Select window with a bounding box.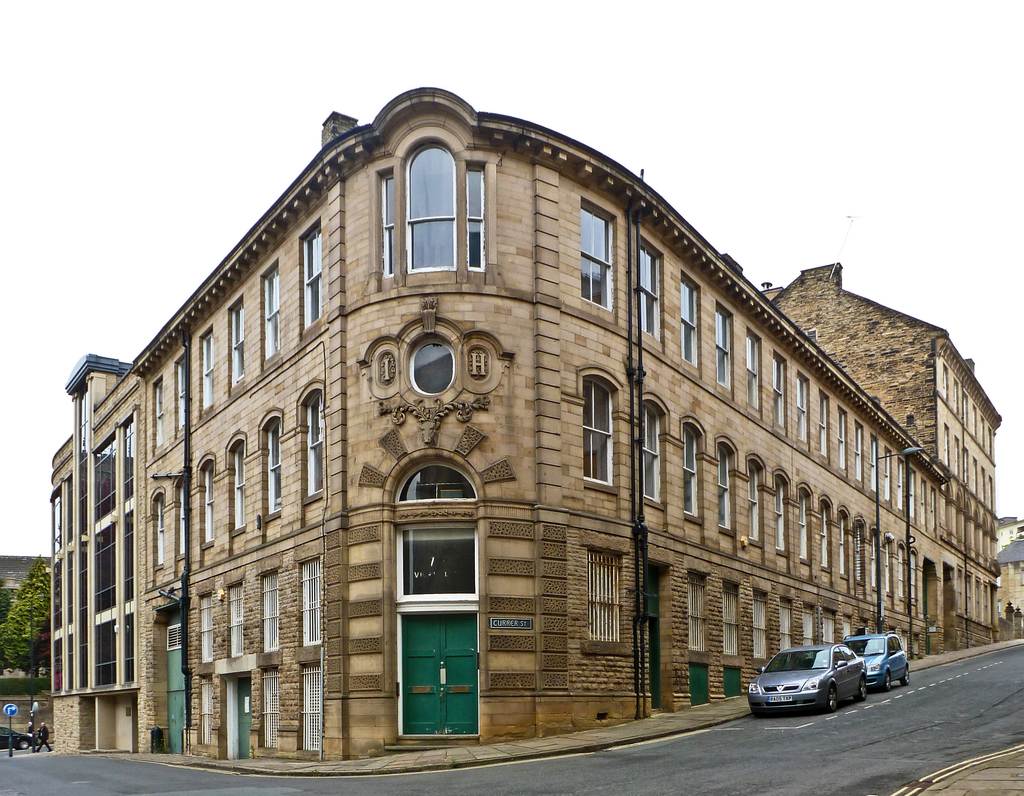
198 590 217 665.
